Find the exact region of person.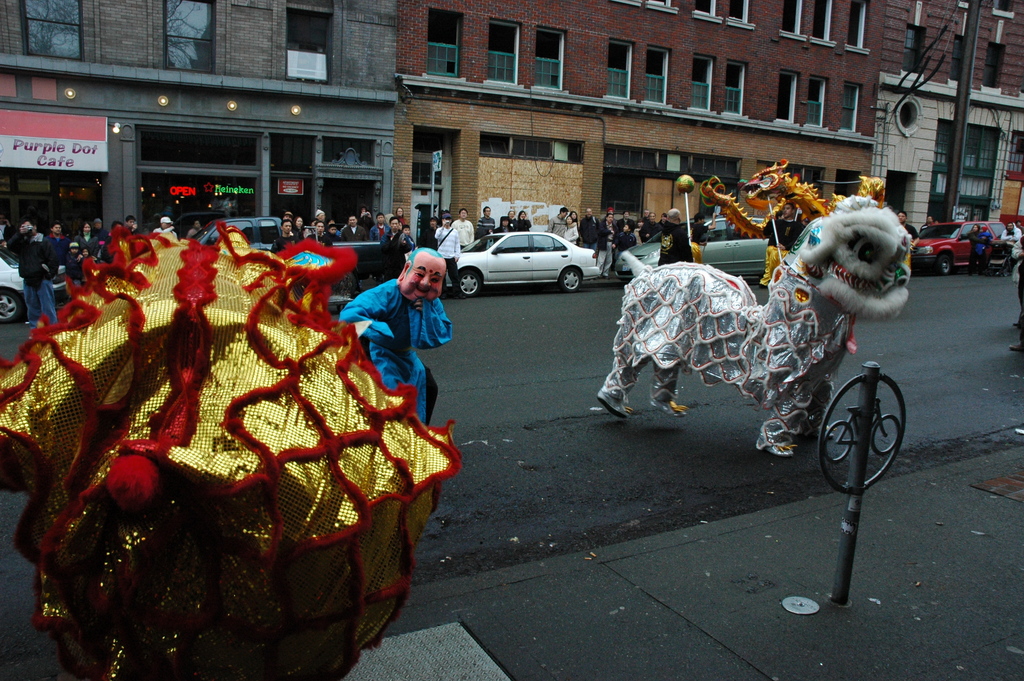
Exact region: {"x1": 688, "y1": 208, "x2": 717, "y2": 265}.
